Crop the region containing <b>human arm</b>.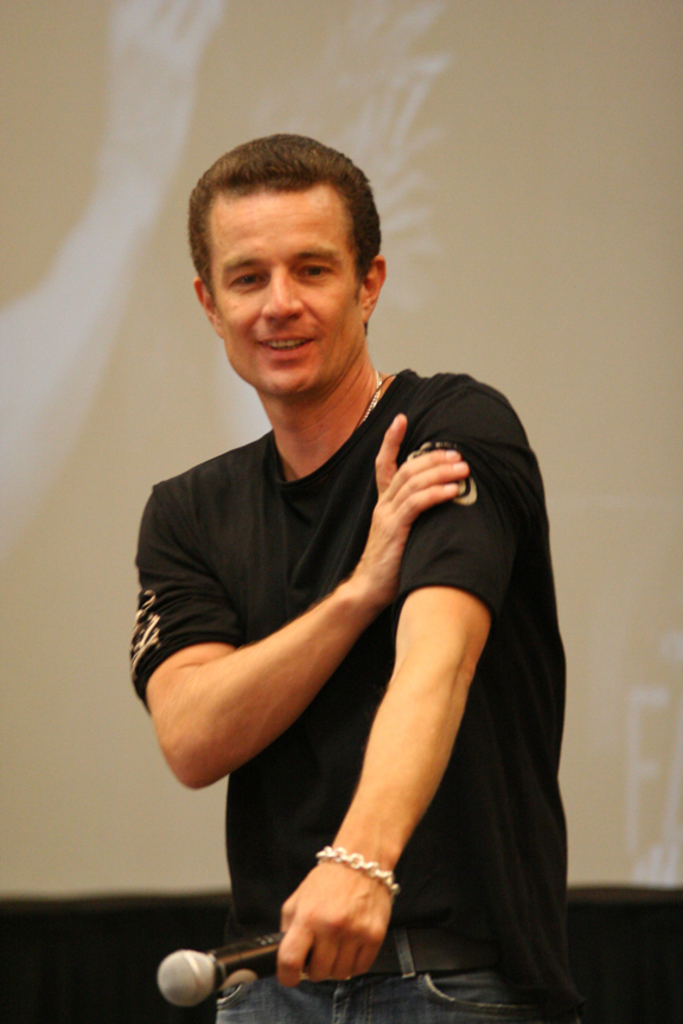
Crop region: (left=279, top=372, right=529, bottom=993).
